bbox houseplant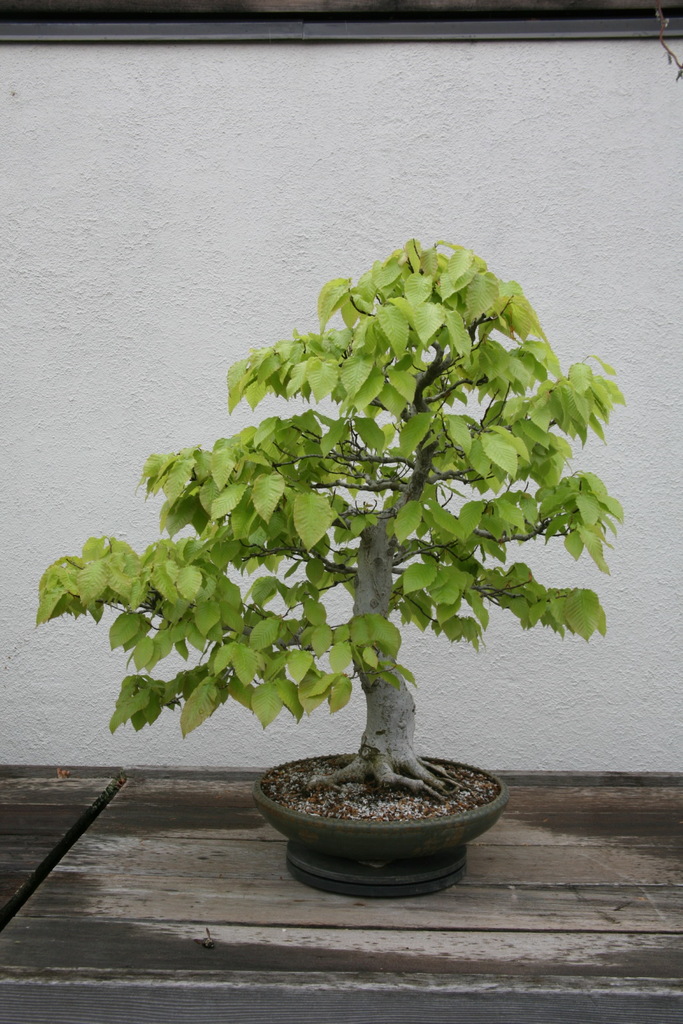
(36, 235, 624, 896)
